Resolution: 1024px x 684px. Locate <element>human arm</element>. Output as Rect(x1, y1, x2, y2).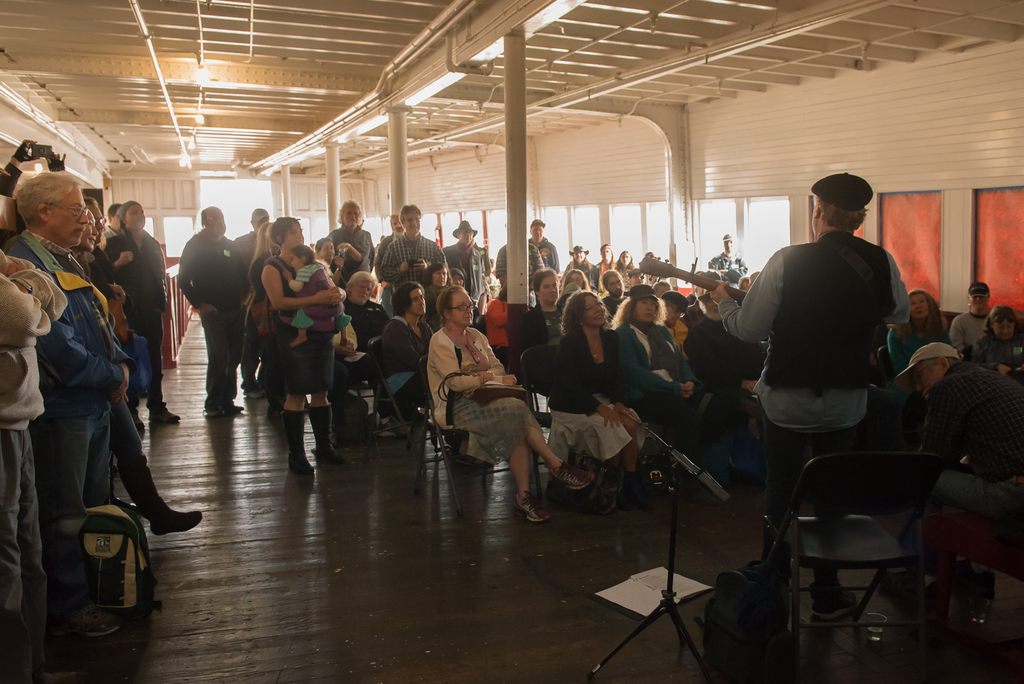
Rect(149, 260, 164, 303).
